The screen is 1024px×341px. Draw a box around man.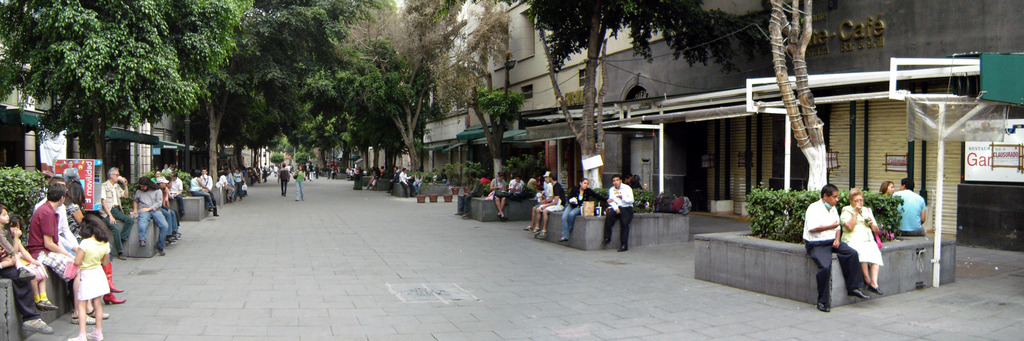
891,175,929,237.
